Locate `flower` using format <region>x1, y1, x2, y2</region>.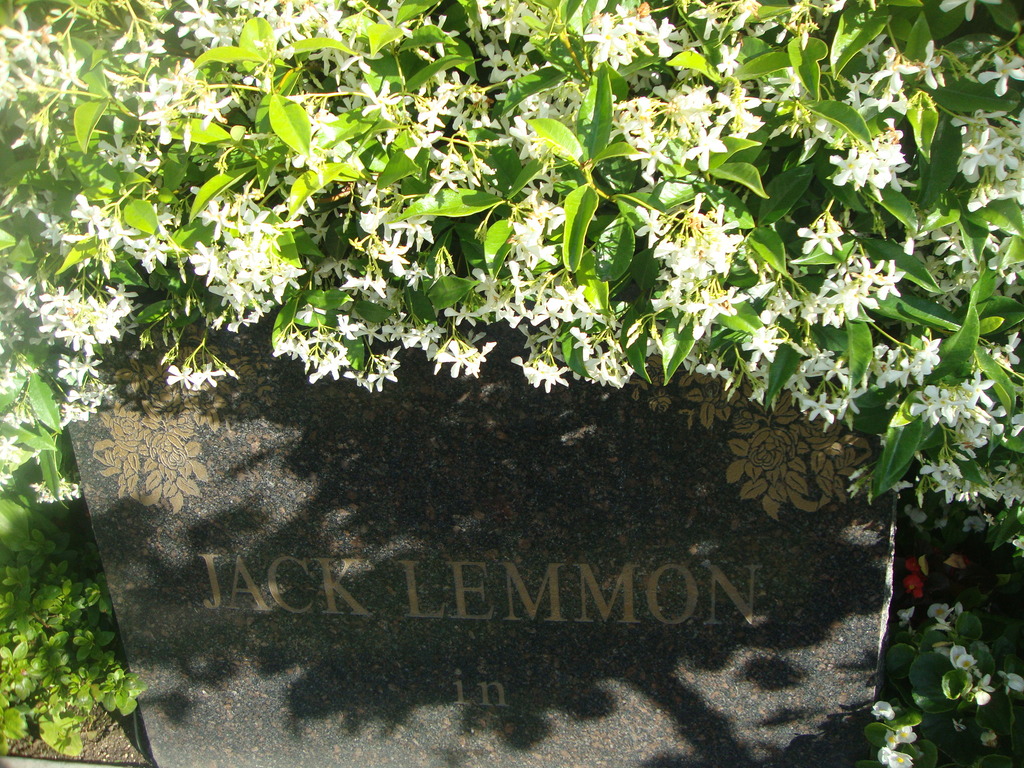
<region>572, 324, 596, 365</region>.
